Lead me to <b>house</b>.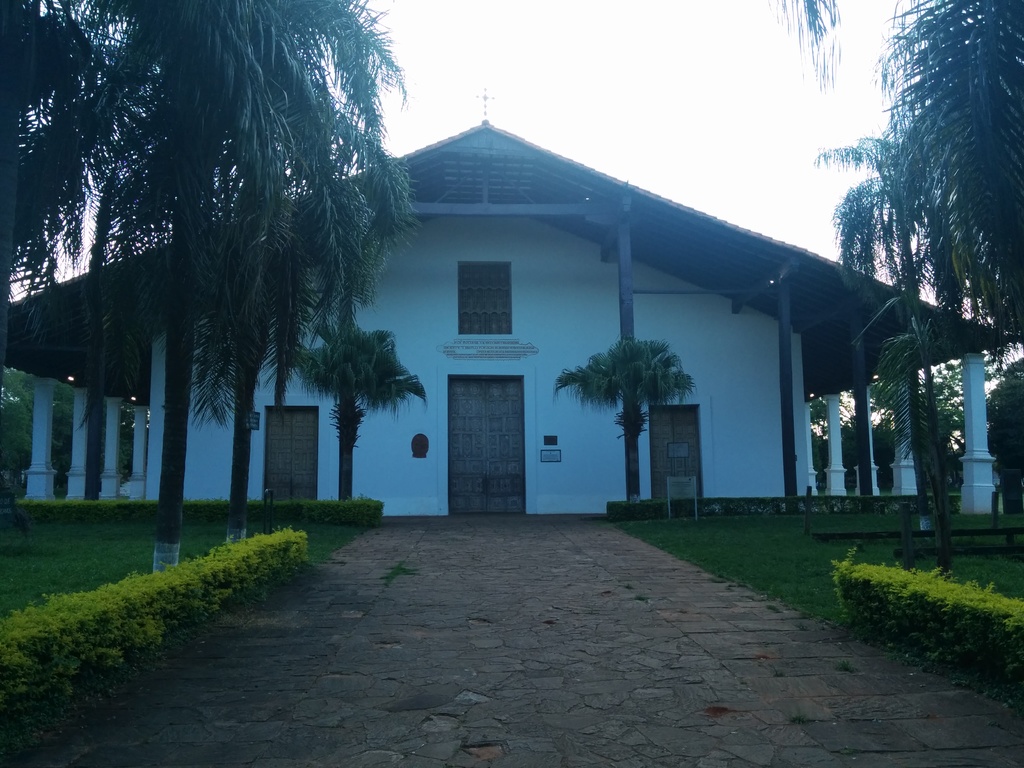
Lead to x1=0 y1=118 x2=1014 y2=521.
